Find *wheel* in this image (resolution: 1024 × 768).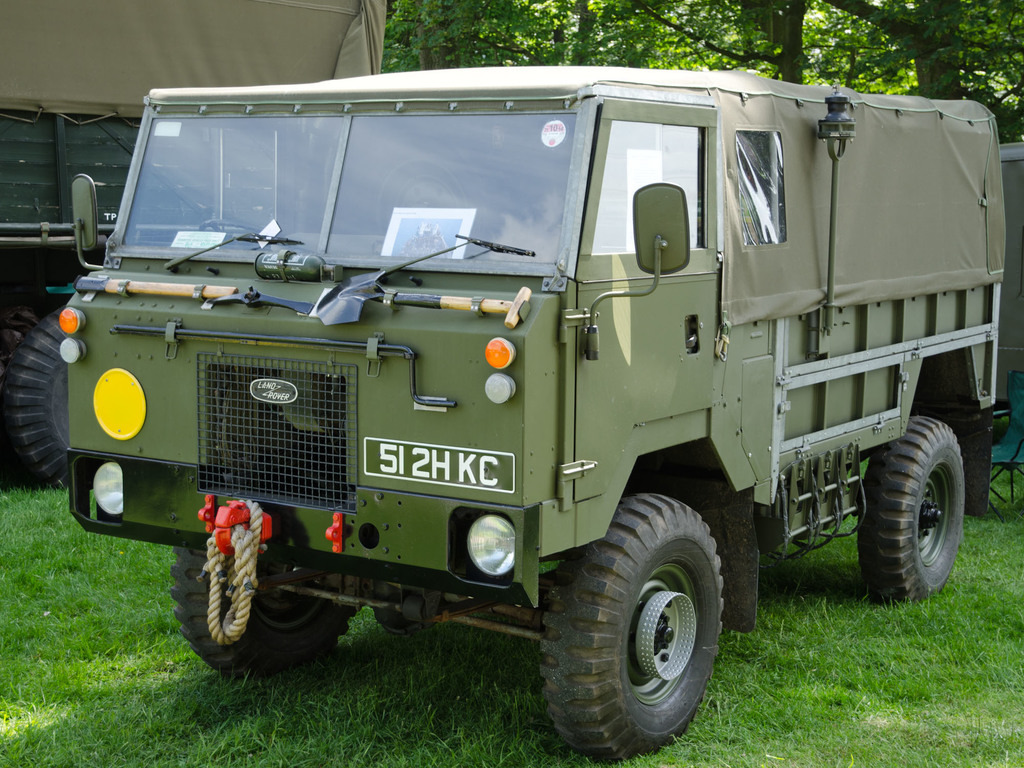
{"x1": 858, "y1": 415, "x2": 966, "y2": 604}.
